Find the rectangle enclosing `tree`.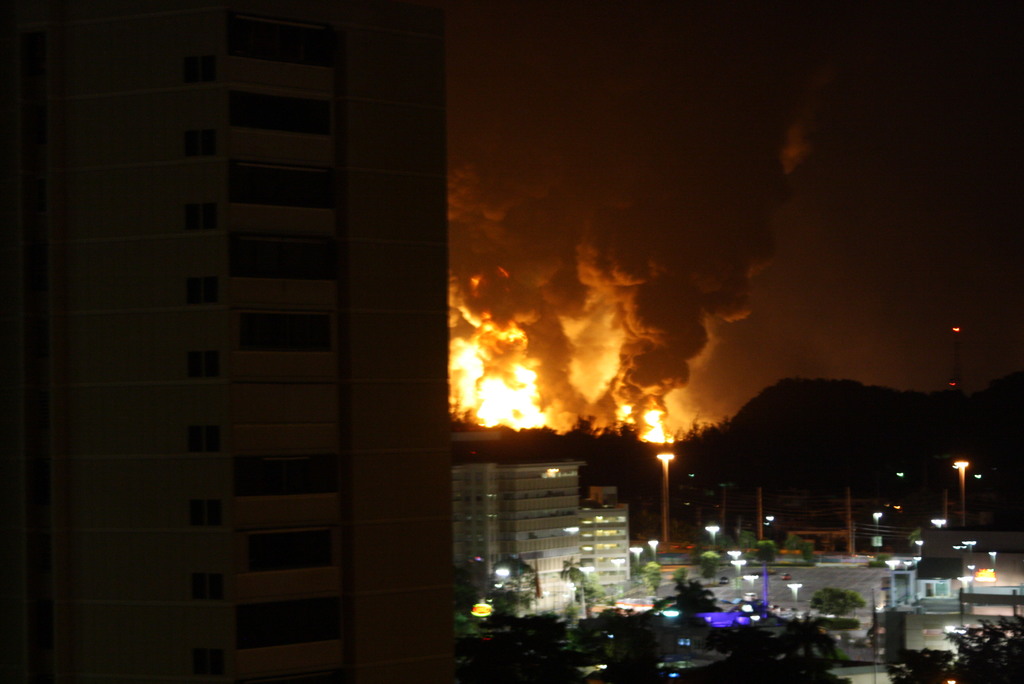
[893, 615, 1023, 683].
